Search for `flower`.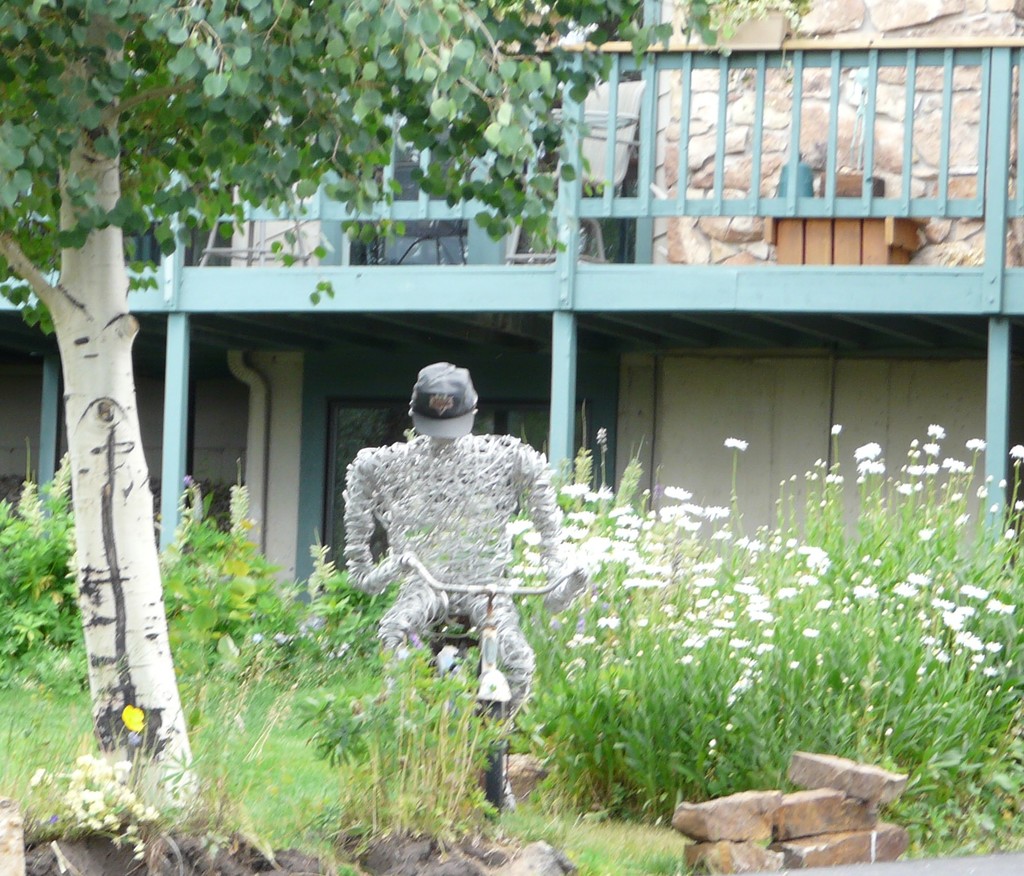
Found at bbox(121, 701, 142, 732).
